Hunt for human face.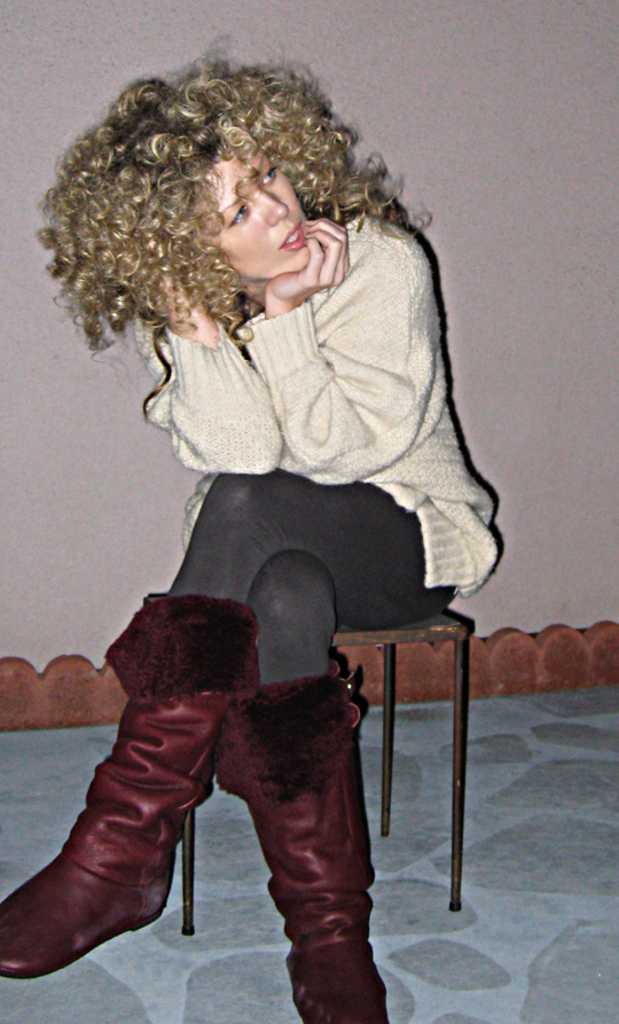
Hunted down at crop(202, 141, 310, 280).
